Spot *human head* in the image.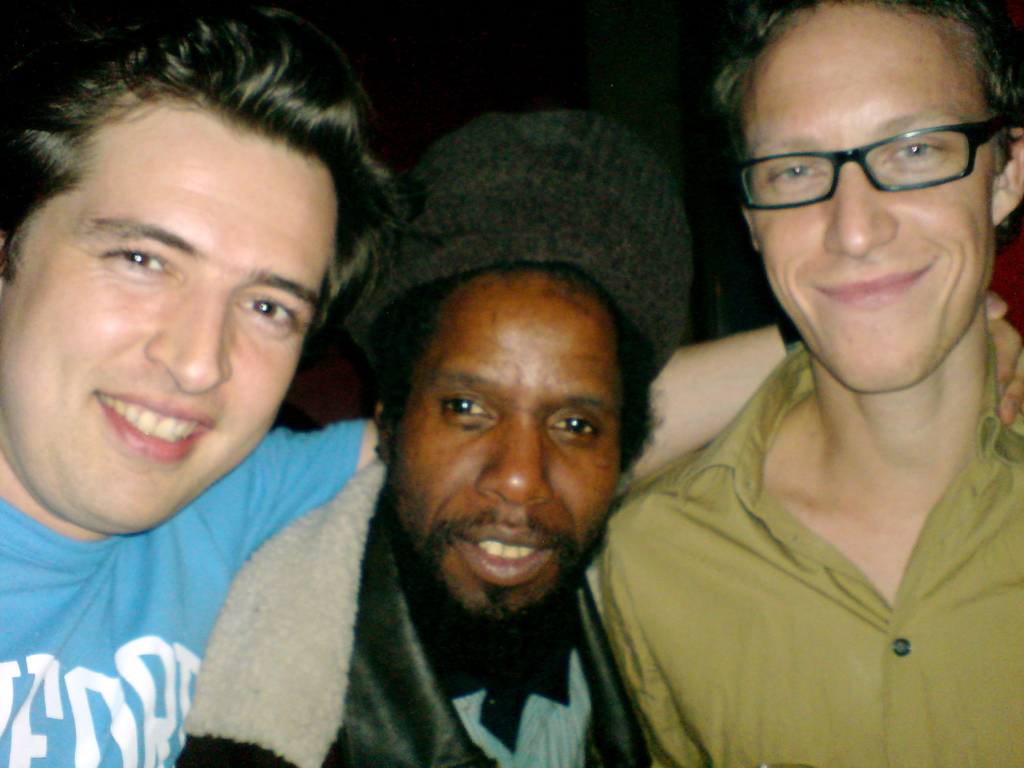
*human head* found at 2/0/401/532.
